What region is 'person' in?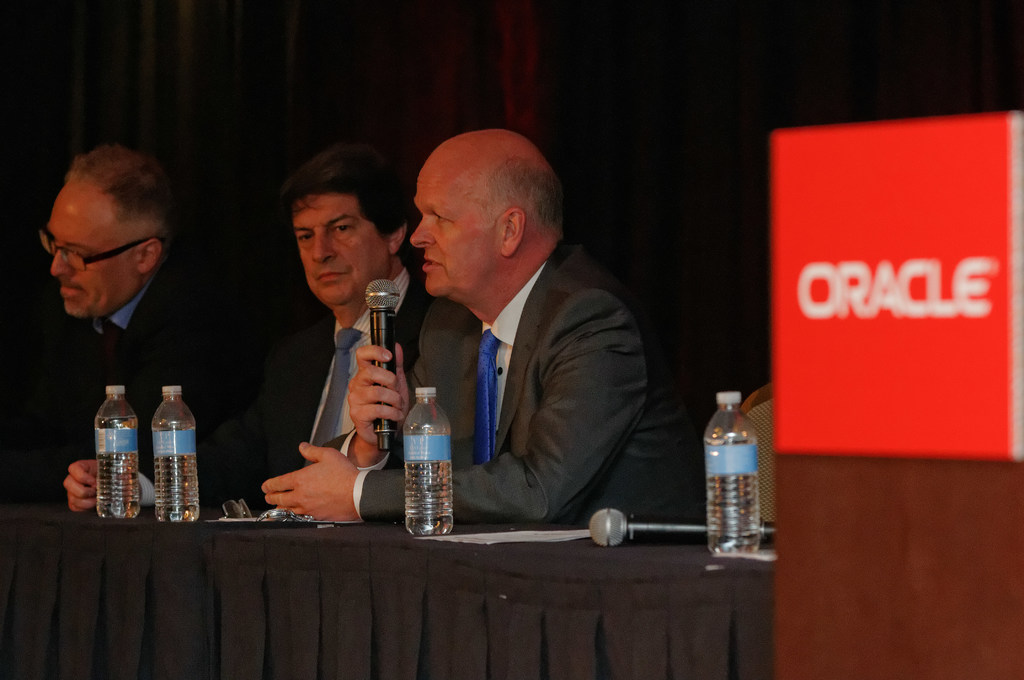
(x1=60, y1=145, x2=430, y2=514).
